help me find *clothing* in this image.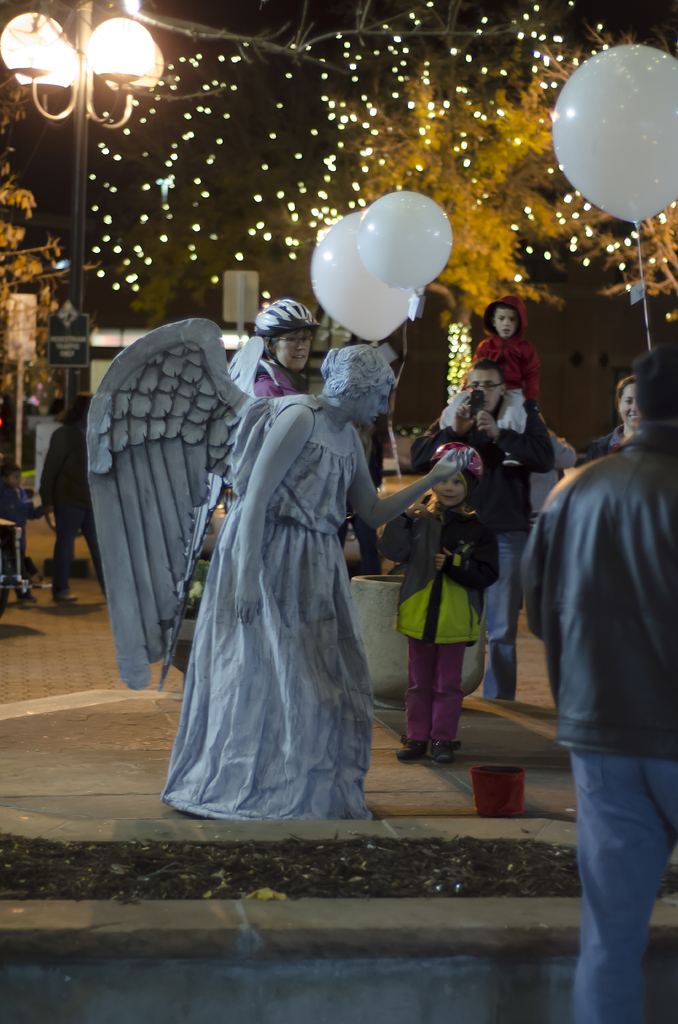
Found it: <region>524, 433, 677, 1023</region>.
